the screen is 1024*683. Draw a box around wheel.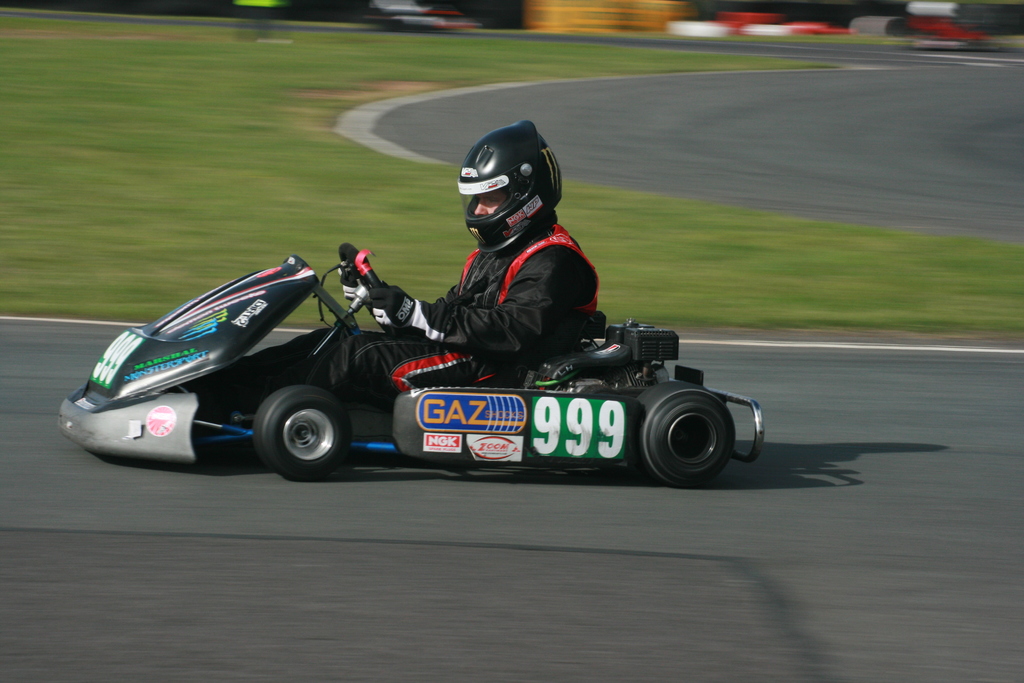
248 389 343 473.
